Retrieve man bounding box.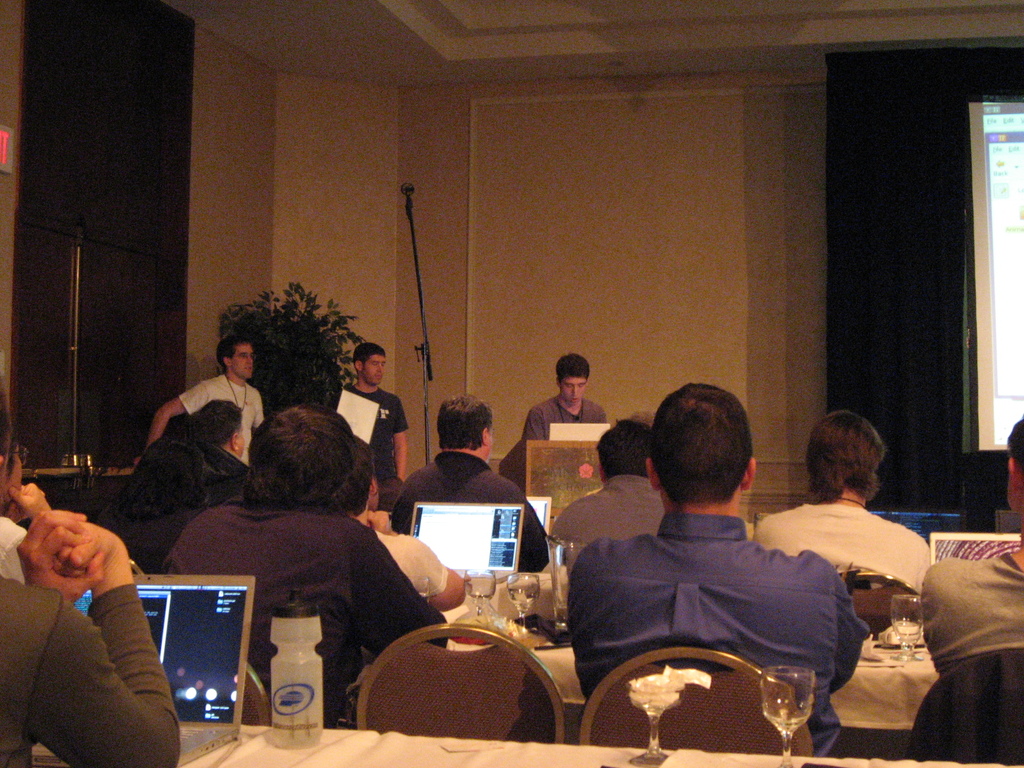
Bounding box: (184,394,251,499).
